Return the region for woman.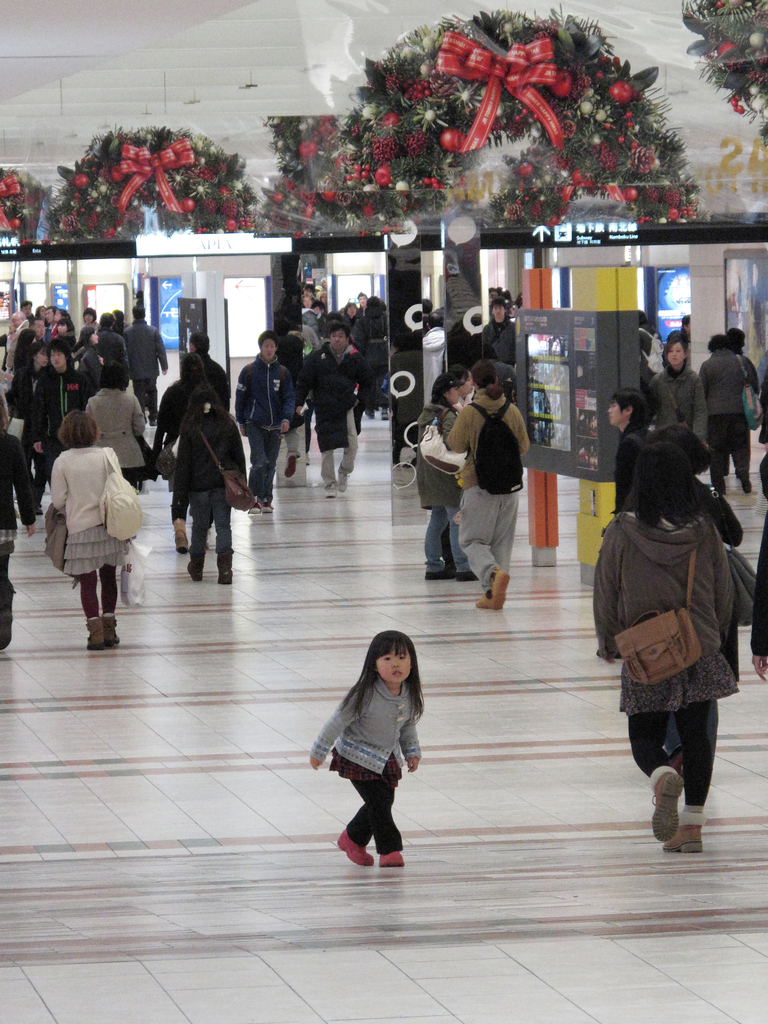
bbox=(31, 394, 141, 646).
